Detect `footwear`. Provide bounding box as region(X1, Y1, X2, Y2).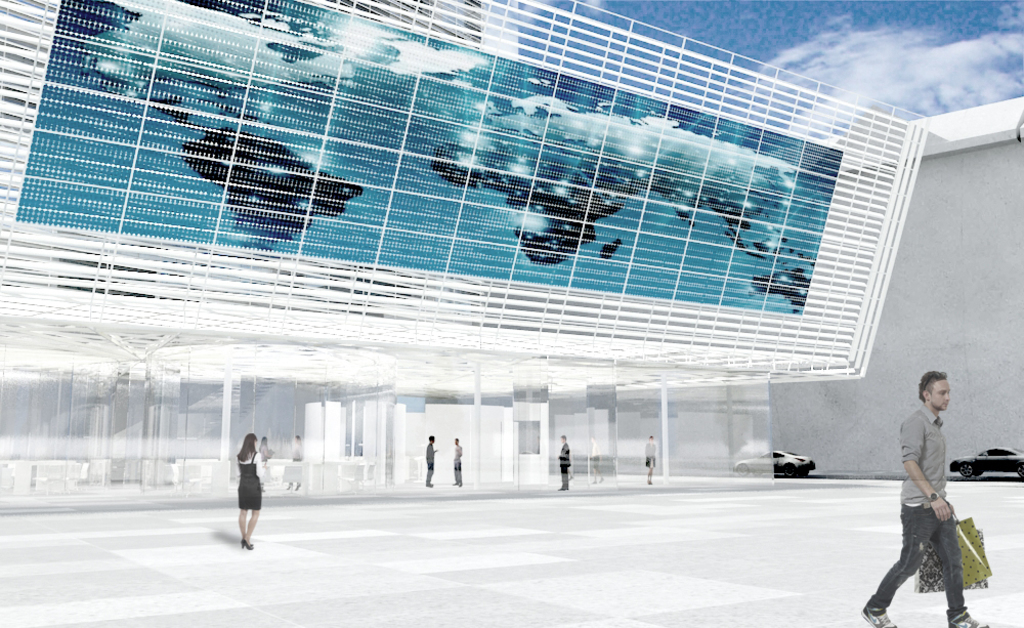
region(856, 596, 896, 627).
